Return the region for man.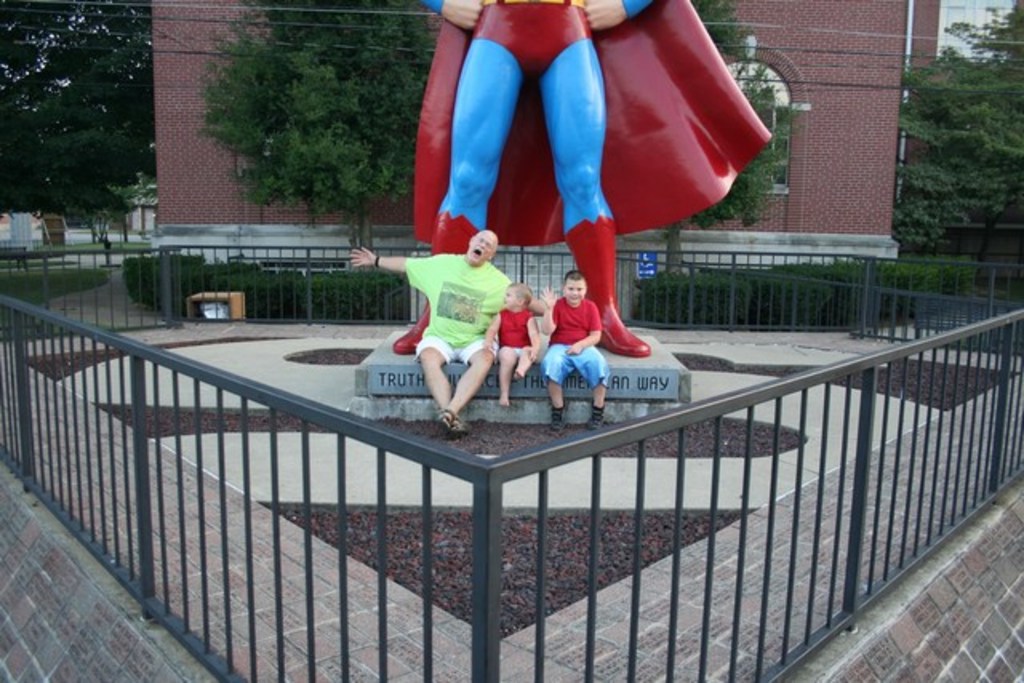
left=389, top=0, right=770, bottom=357.
